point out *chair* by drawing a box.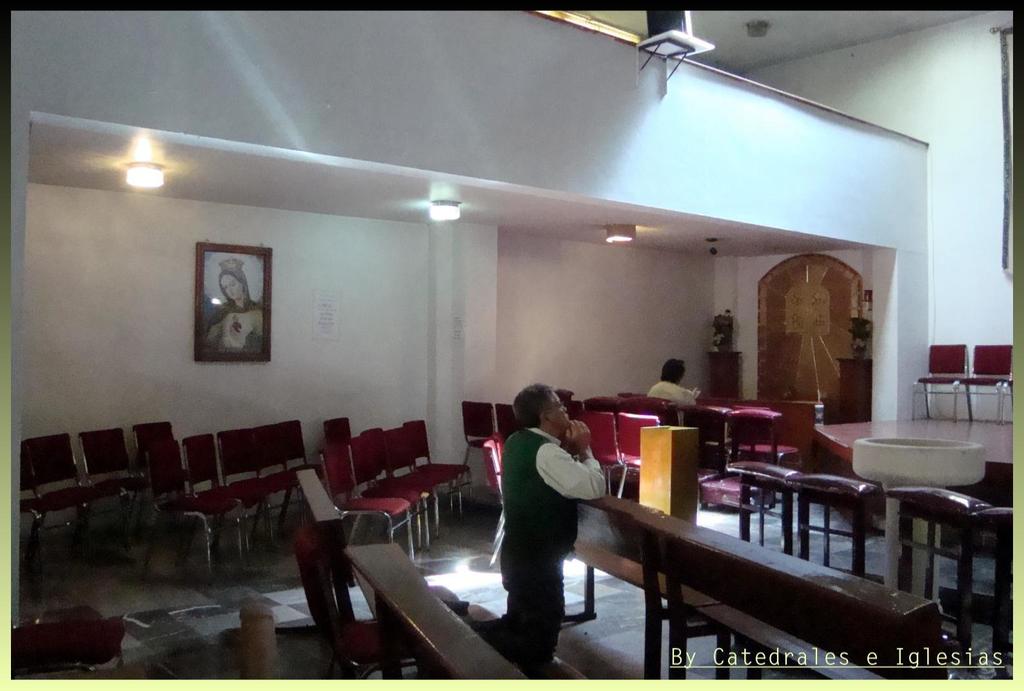
(277, 417, 325, 522).
